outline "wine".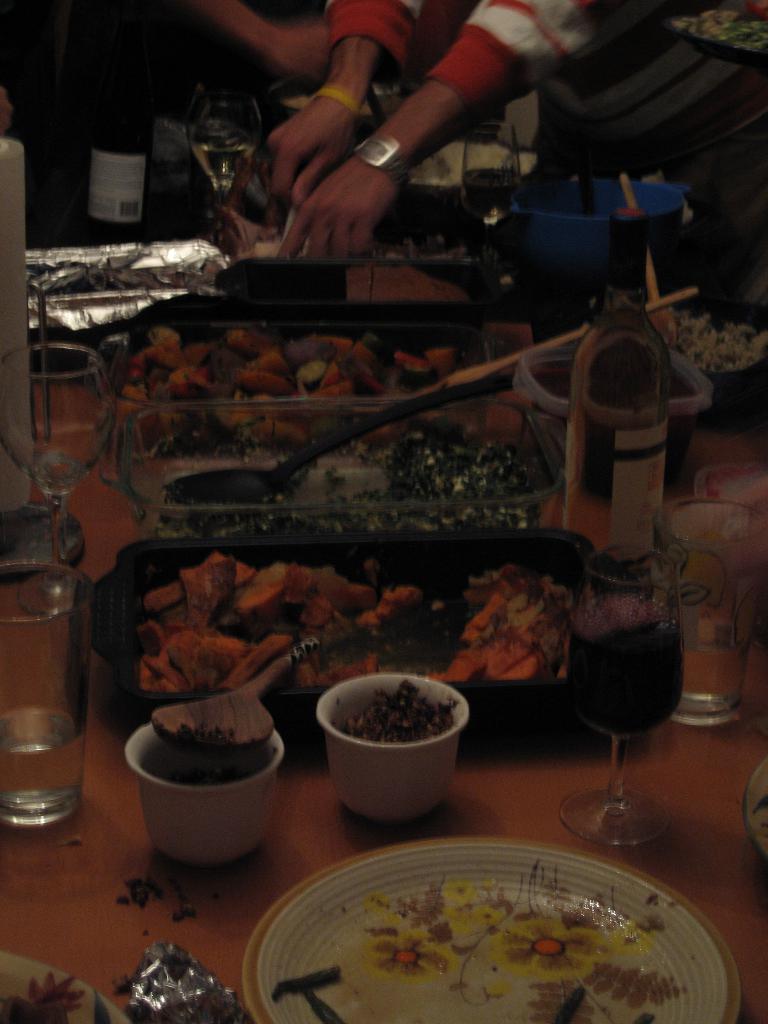
Outline: Rect(561, 204, 675, 548).
